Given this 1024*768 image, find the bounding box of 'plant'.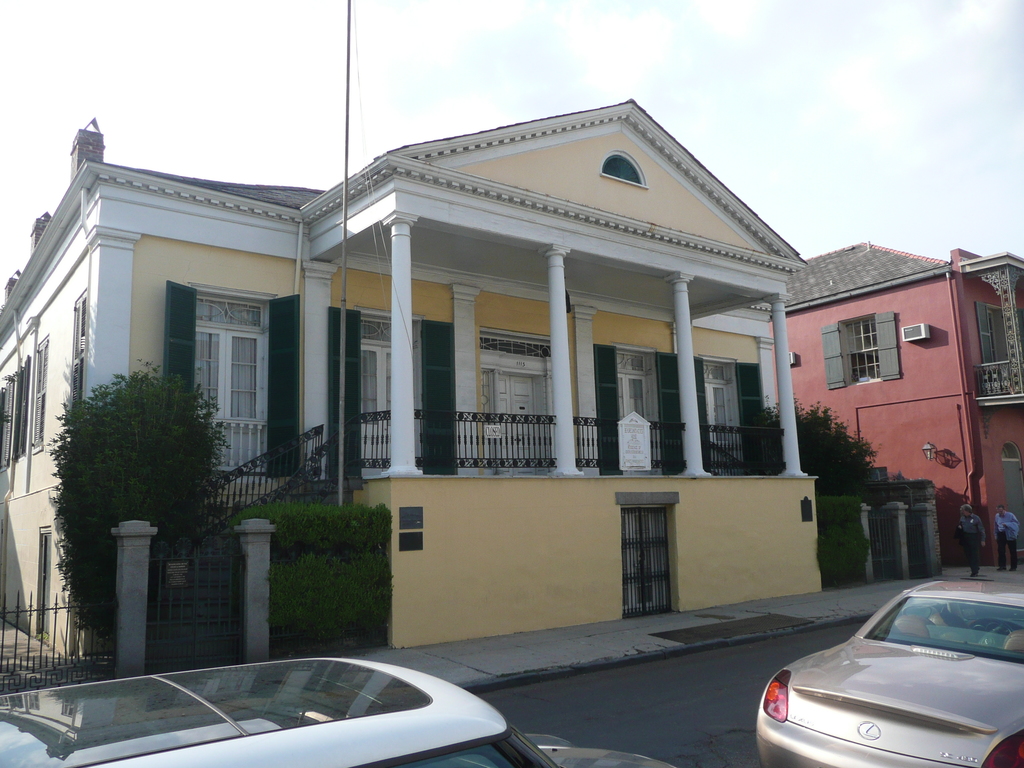
812, 492, 898, 593.
